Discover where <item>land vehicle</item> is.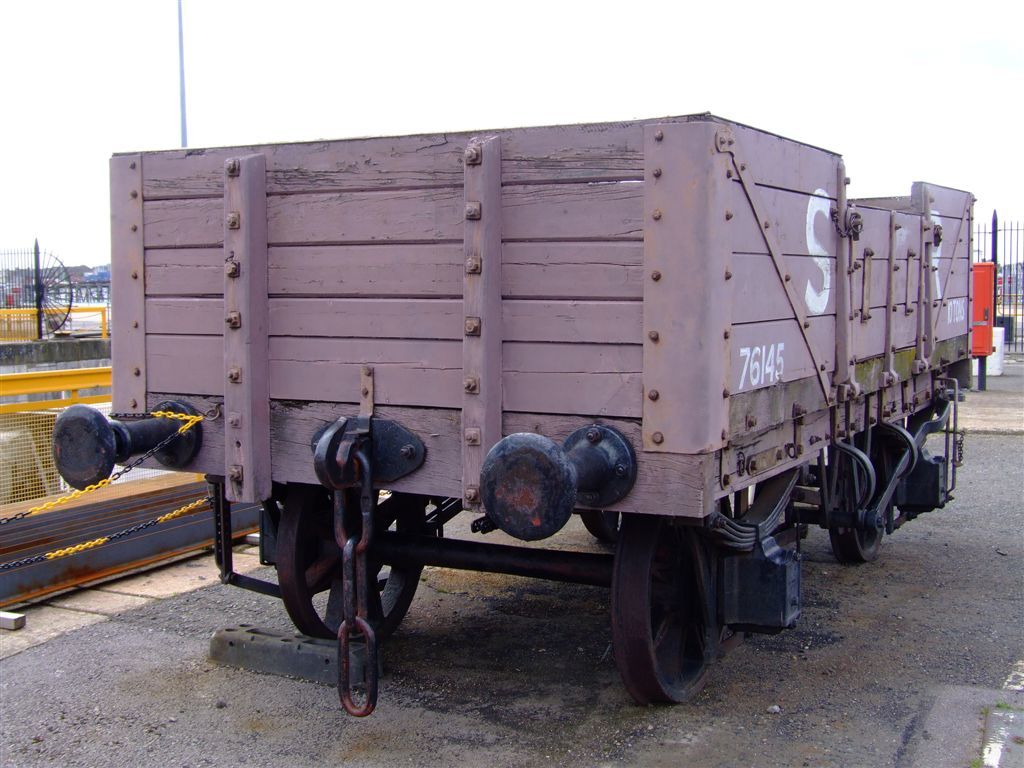
Discovered at (97, 99, 993, 715).
